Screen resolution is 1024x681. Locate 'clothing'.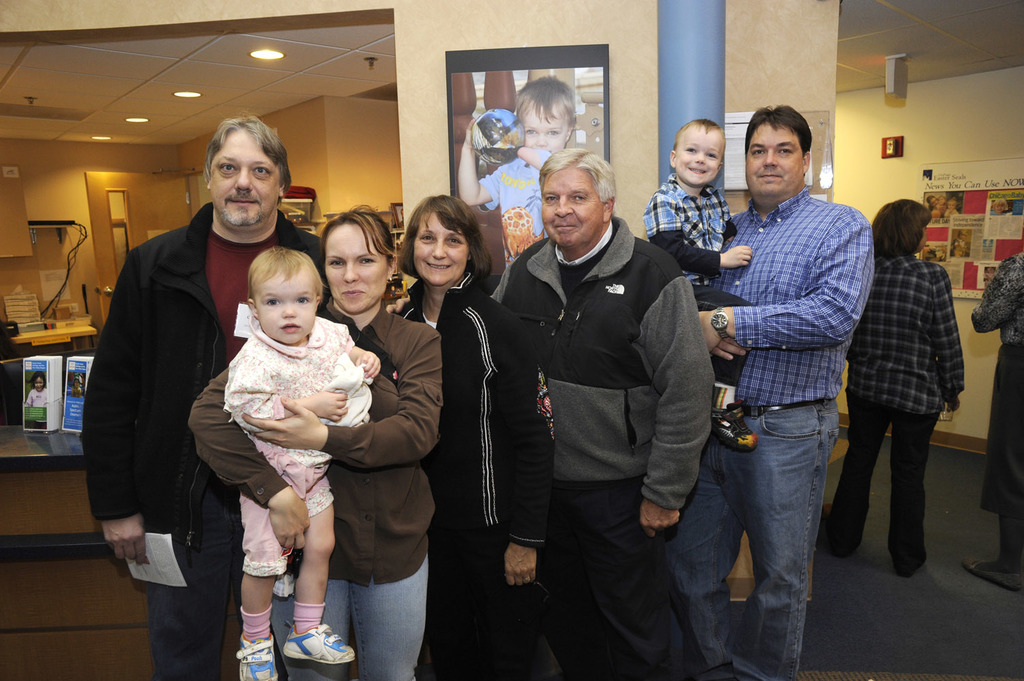
[x1=383, y1=262, x2=551, y2=680].
